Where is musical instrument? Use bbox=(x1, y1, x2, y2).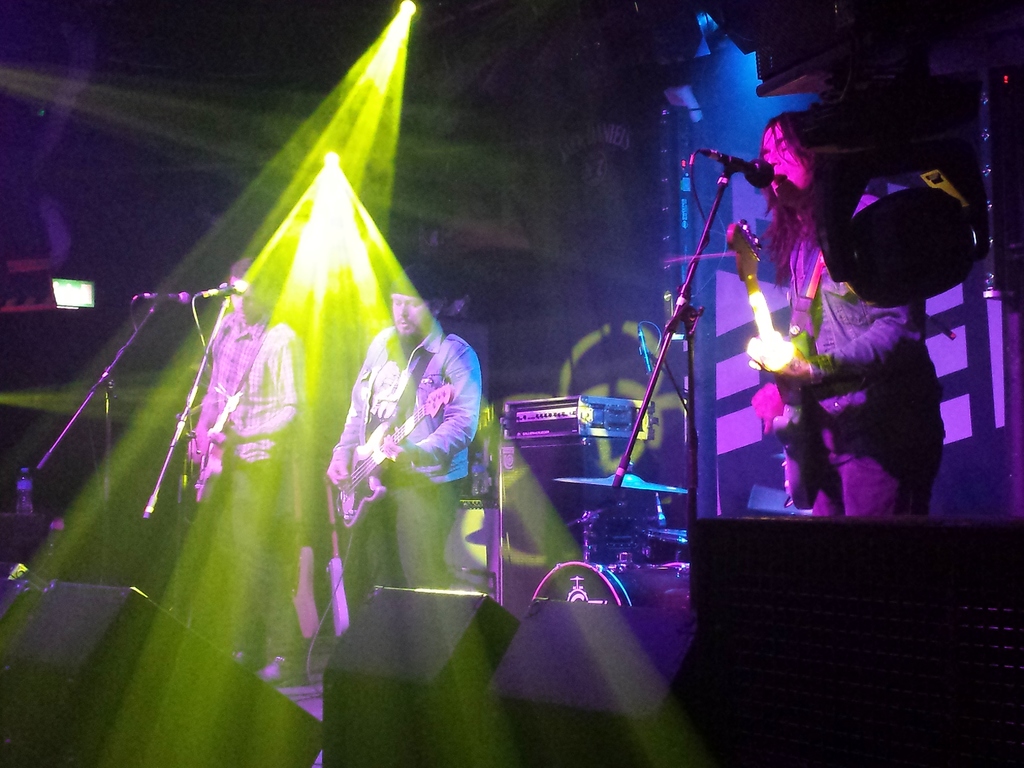
bbox=(526, 458, 695, 616).
